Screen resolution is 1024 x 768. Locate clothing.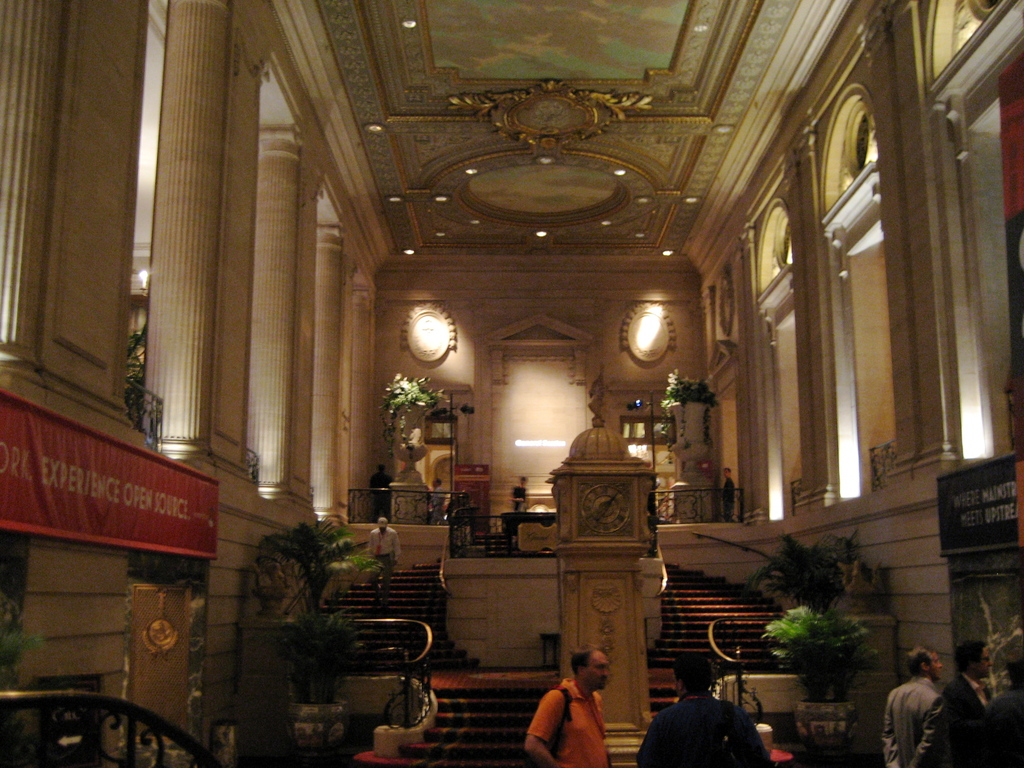
box=[879, 675, 943, 767].
